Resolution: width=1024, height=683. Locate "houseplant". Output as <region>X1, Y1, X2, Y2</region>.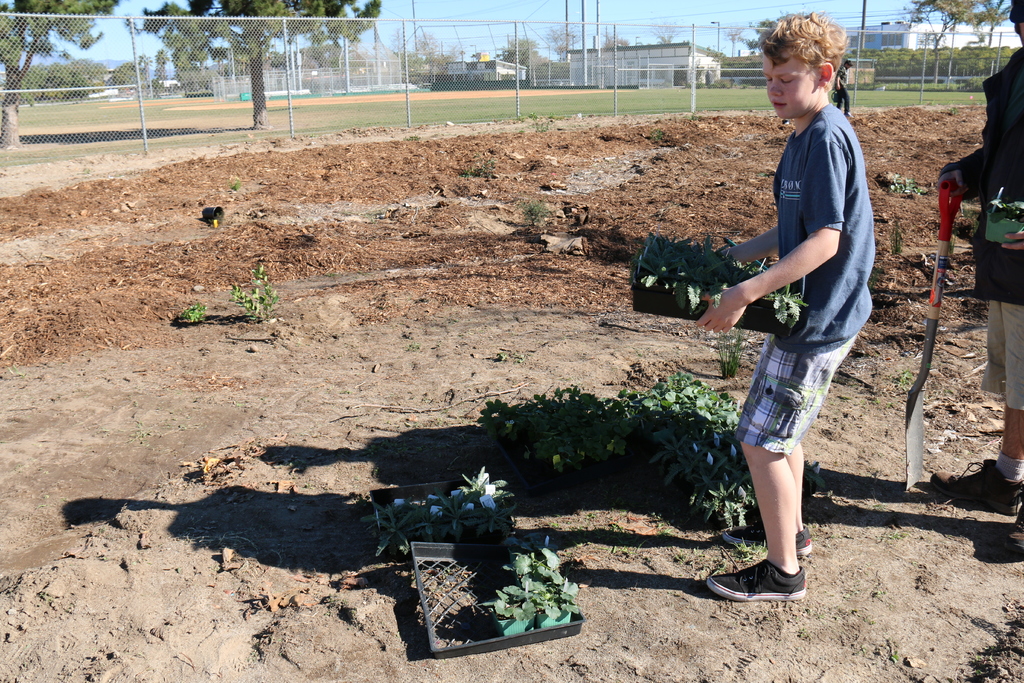
<region>388, 521, 602, 645</region>.
